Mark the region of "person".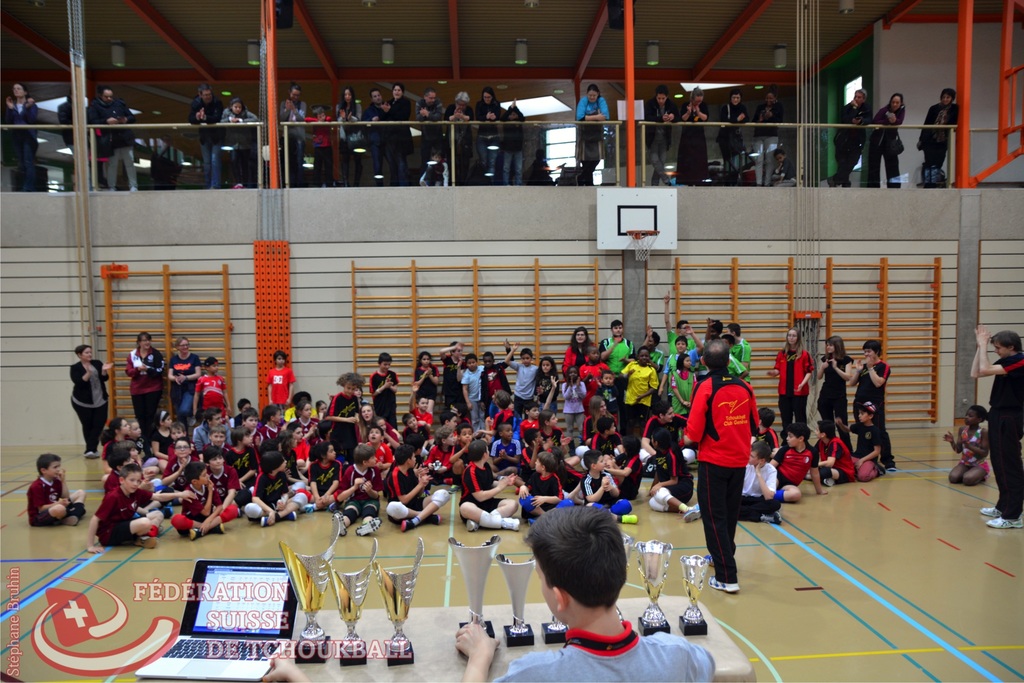
Region: [x1=534, y1=150, x2=548, y2=172].
